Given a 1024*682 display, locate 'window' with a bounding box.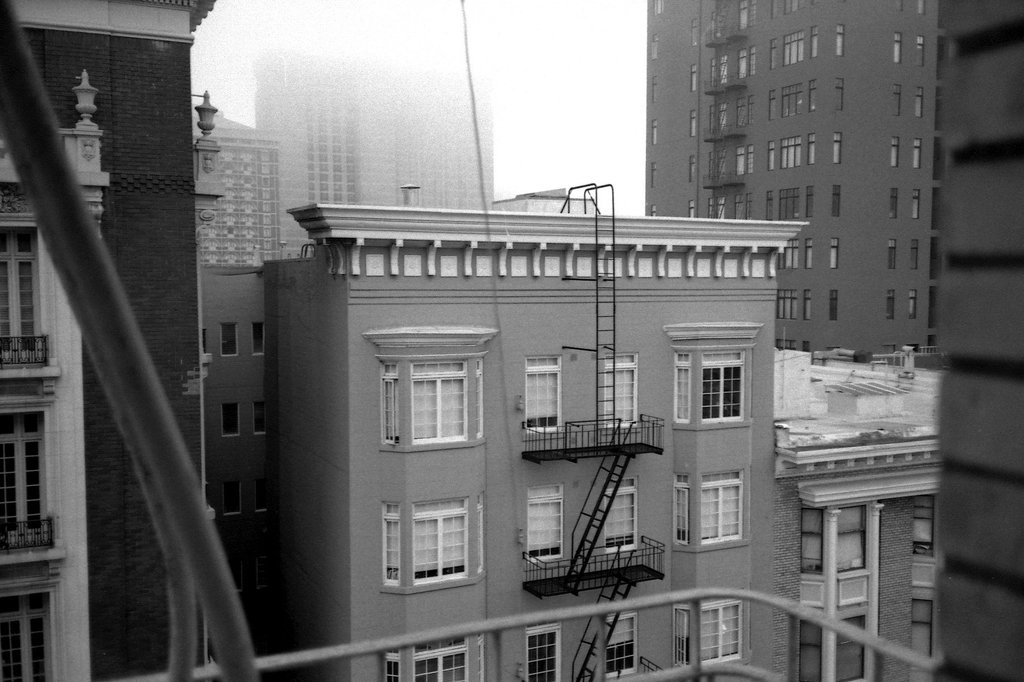
Located: (750,193,751,212).
